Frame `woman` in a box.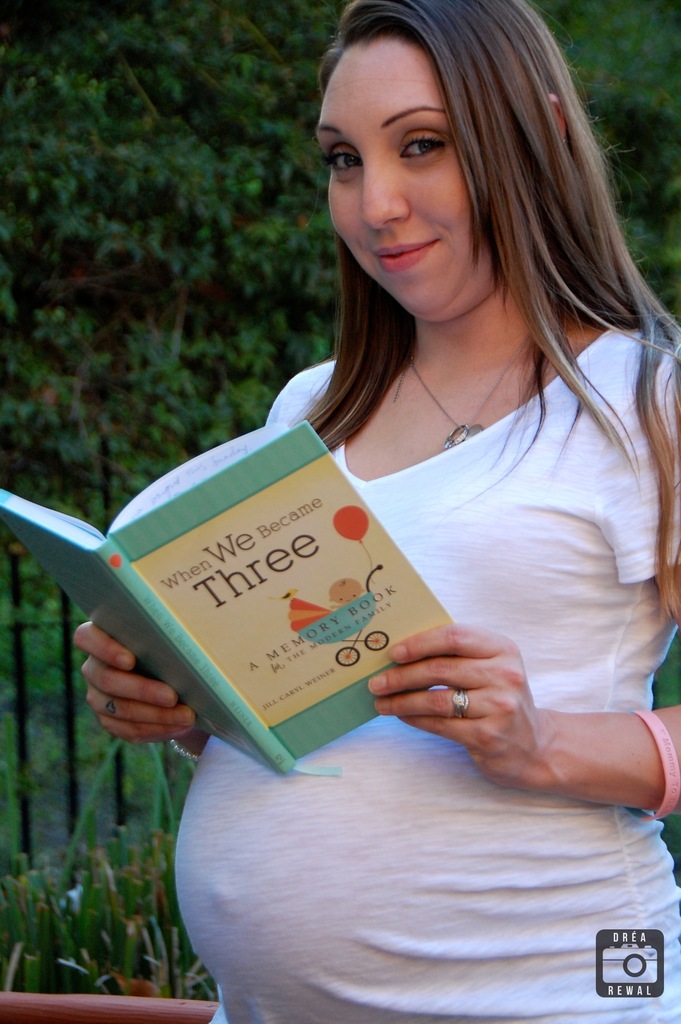
rect(60, 38, 680, 883).
